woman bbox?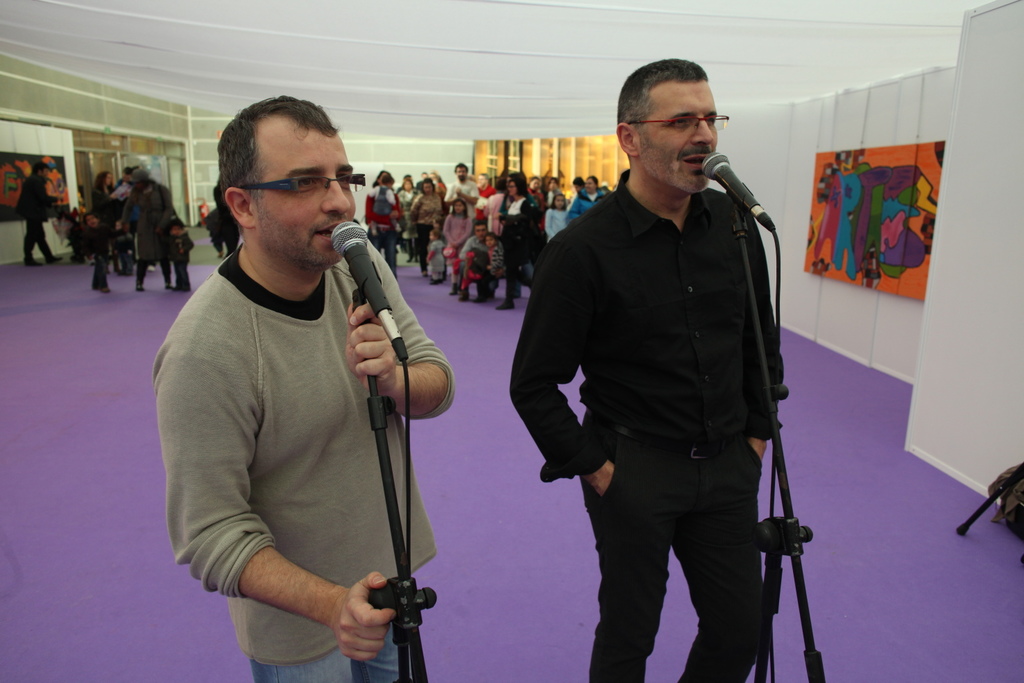
x1=115, y1=168, x2=176, y2=287
